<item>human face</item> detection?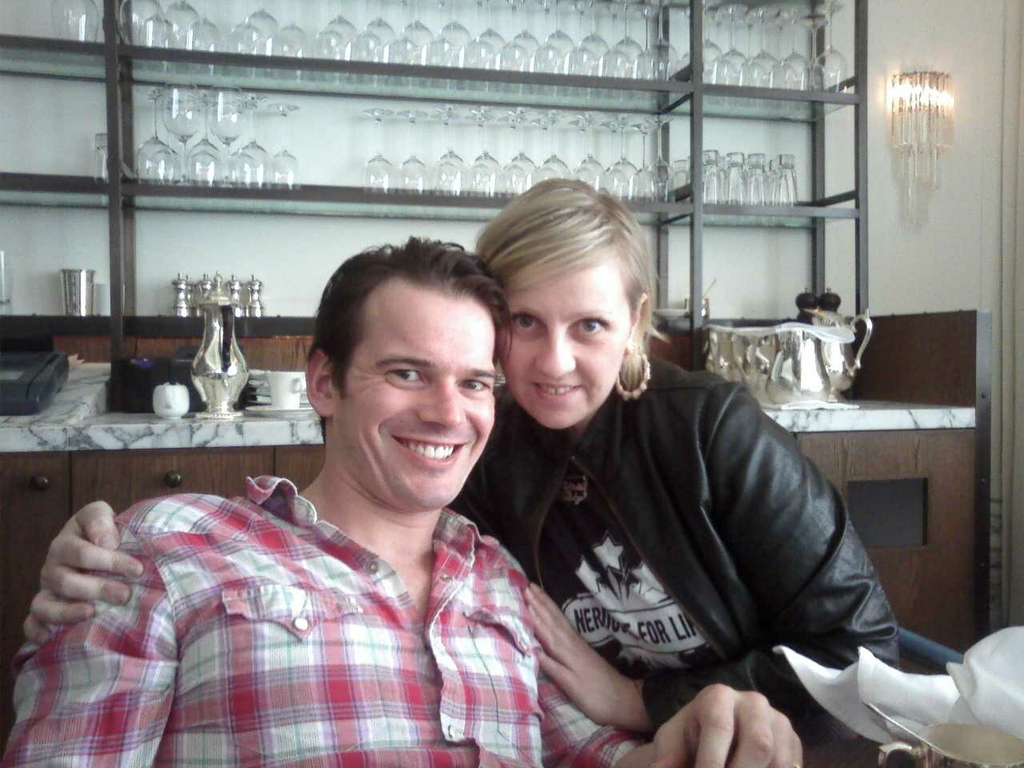
detection(498, 246, 637, 426)
